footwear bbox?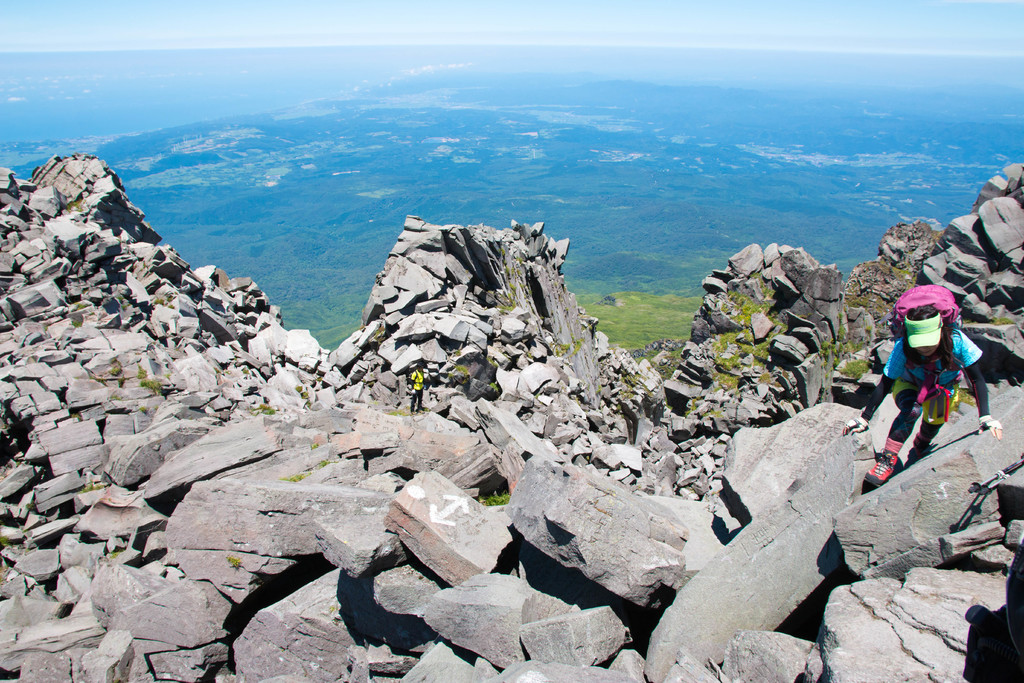
{"left": 861, "top": 443, "right": 900, "bottom": 474}
